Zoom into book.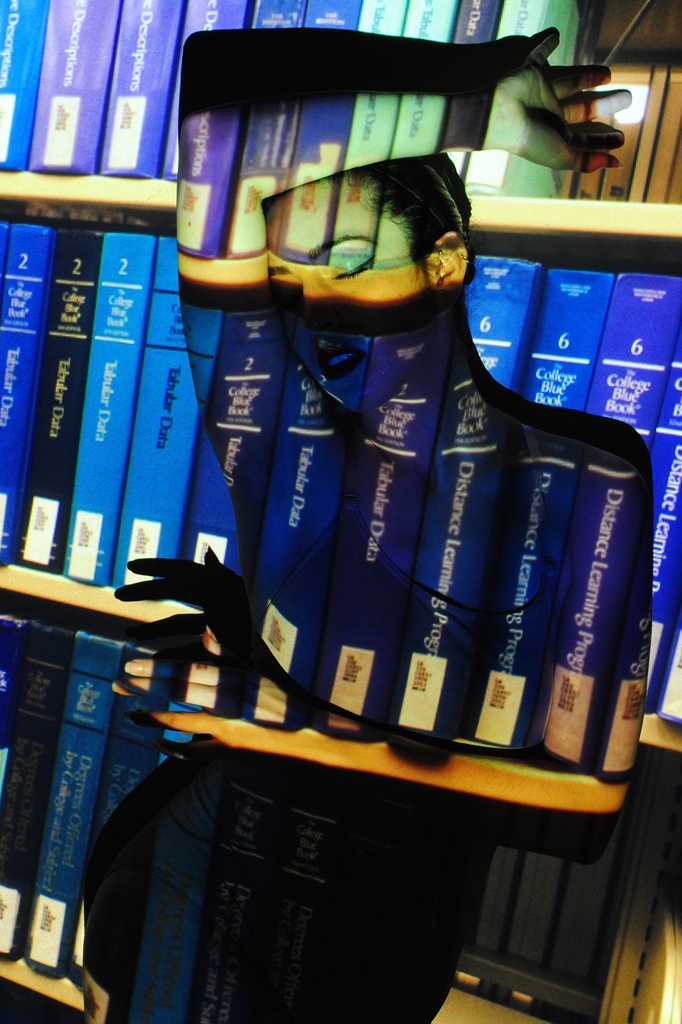
Zoom target: {"x1": 646, "y1": 330, "x2": 681, "y2": 709}.
